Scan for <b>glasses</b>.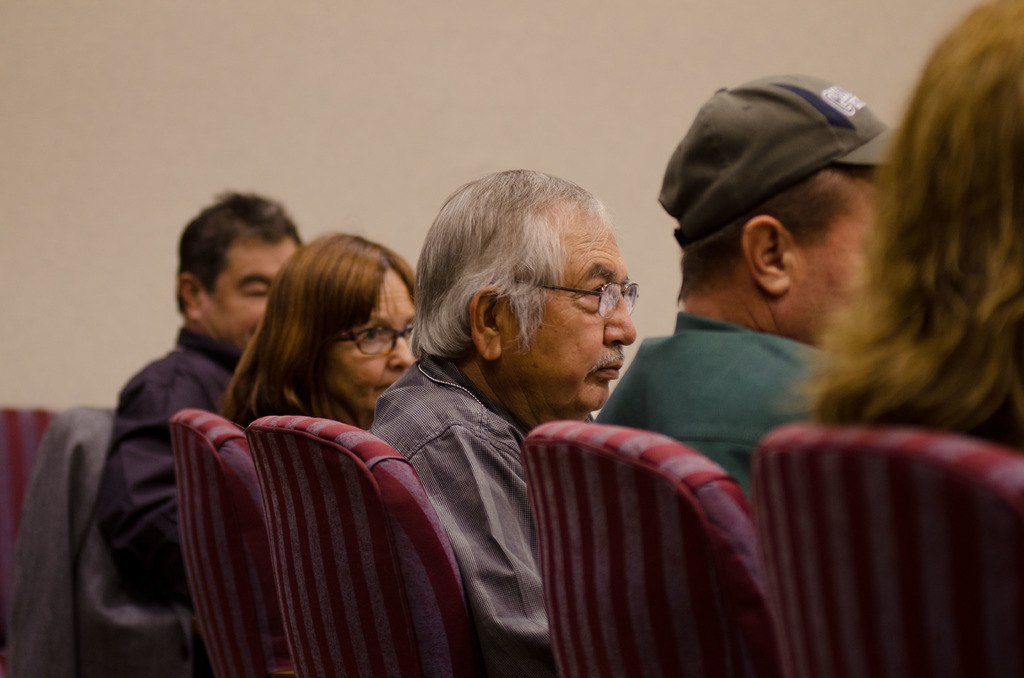
Scan result: select_region(540, 271, 639, 323).
